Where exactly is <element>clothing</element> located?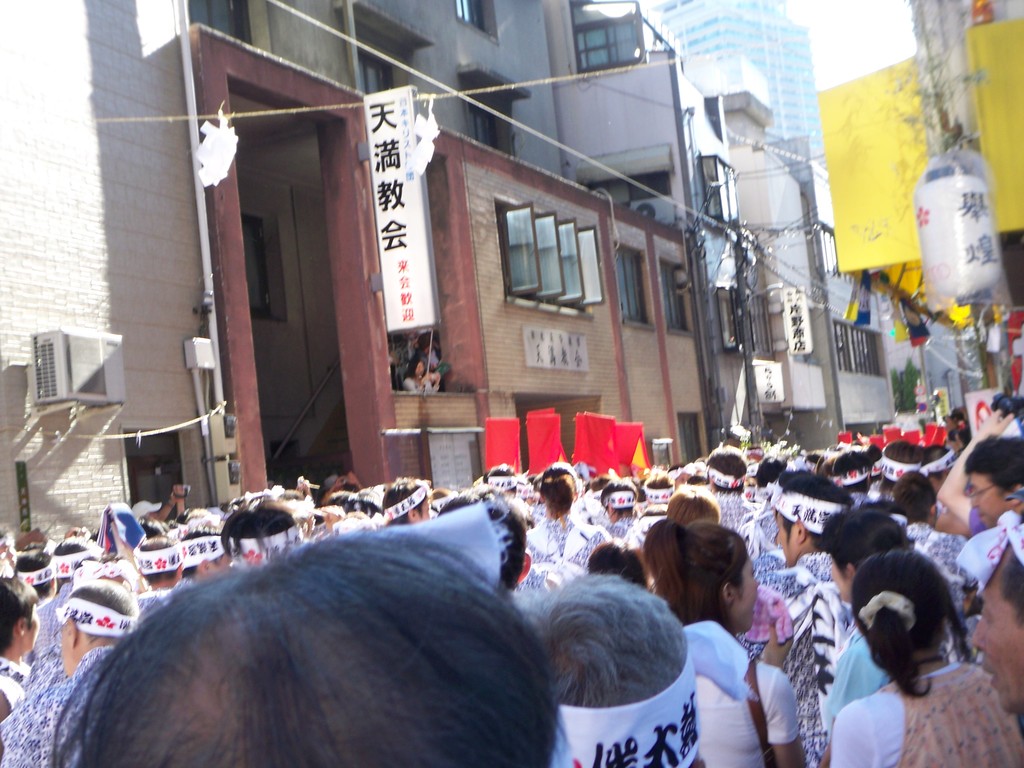
Its bounding box is box=[41, 582, 79, 653].
